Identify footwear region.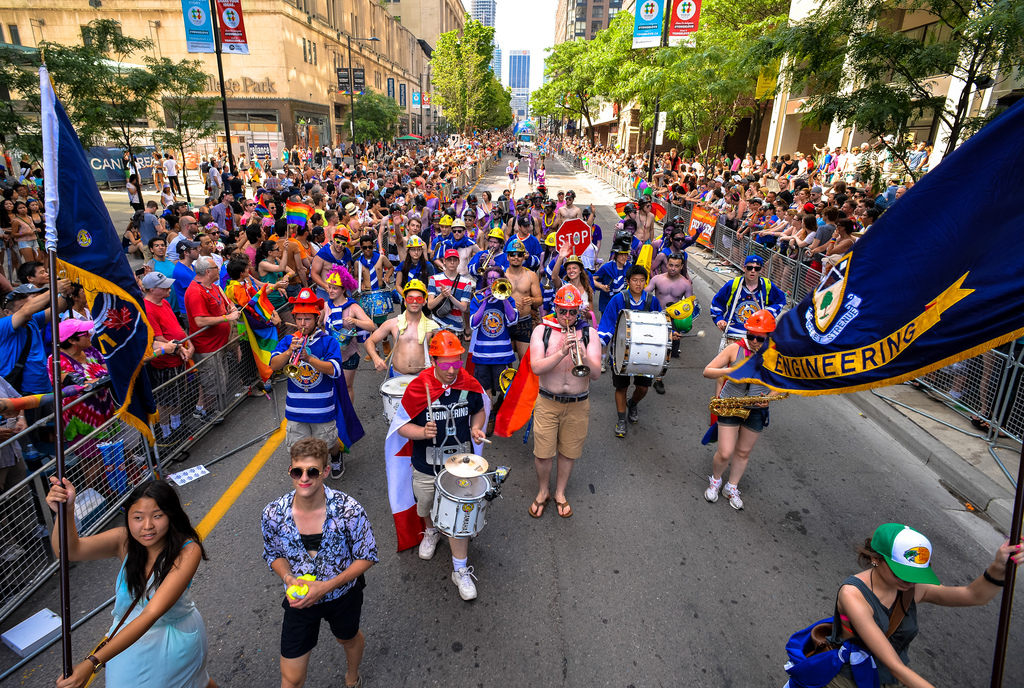
Region: (x1=558, y1=502, x2=573, y2=518).
